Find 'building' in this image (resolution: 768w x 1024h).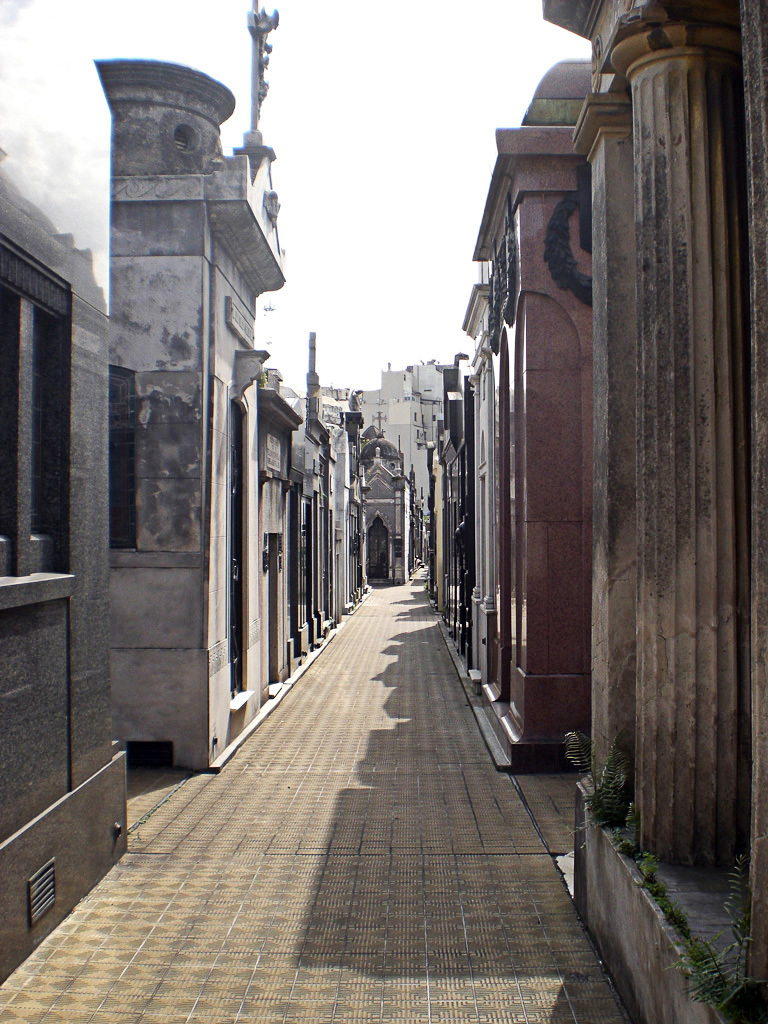
{"left": 349, "top": 359, "right": 451, "bottom": 553}.
